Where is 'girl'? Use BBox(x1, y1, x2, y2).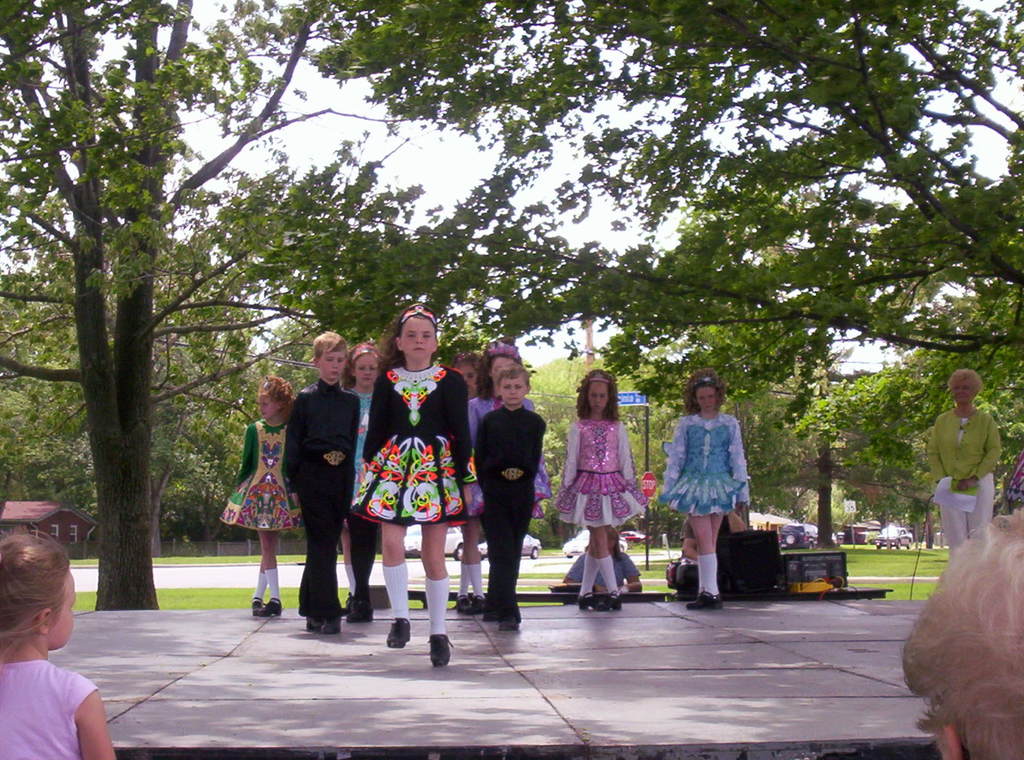
BBox(0, 533, 122, 755).
